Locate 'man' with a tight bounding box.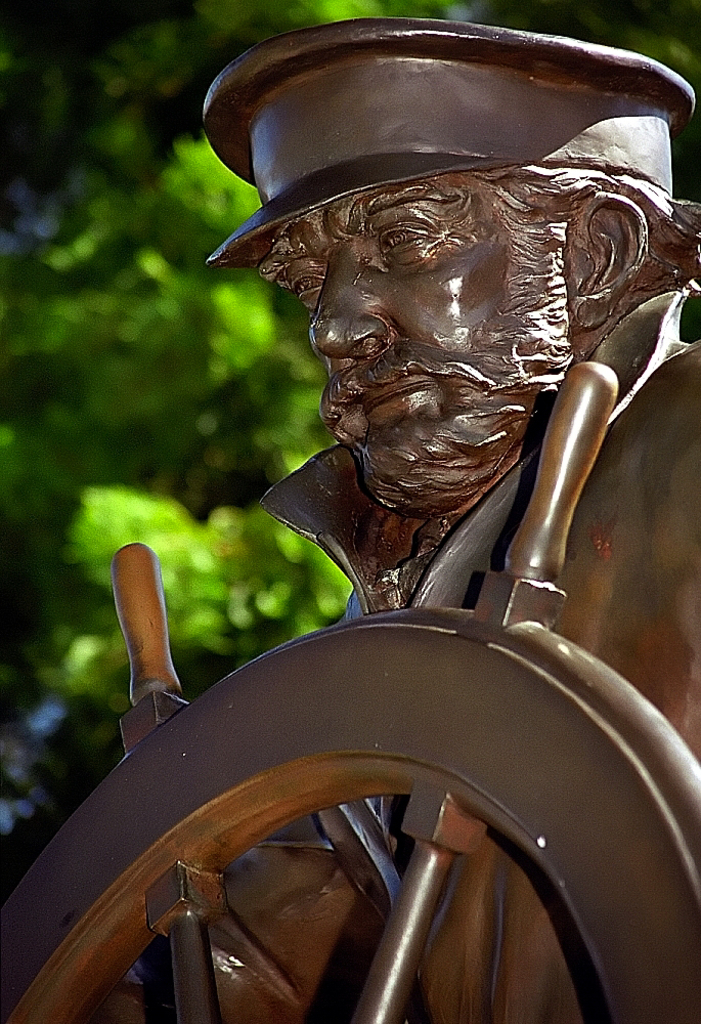
[216,48,690,569].
